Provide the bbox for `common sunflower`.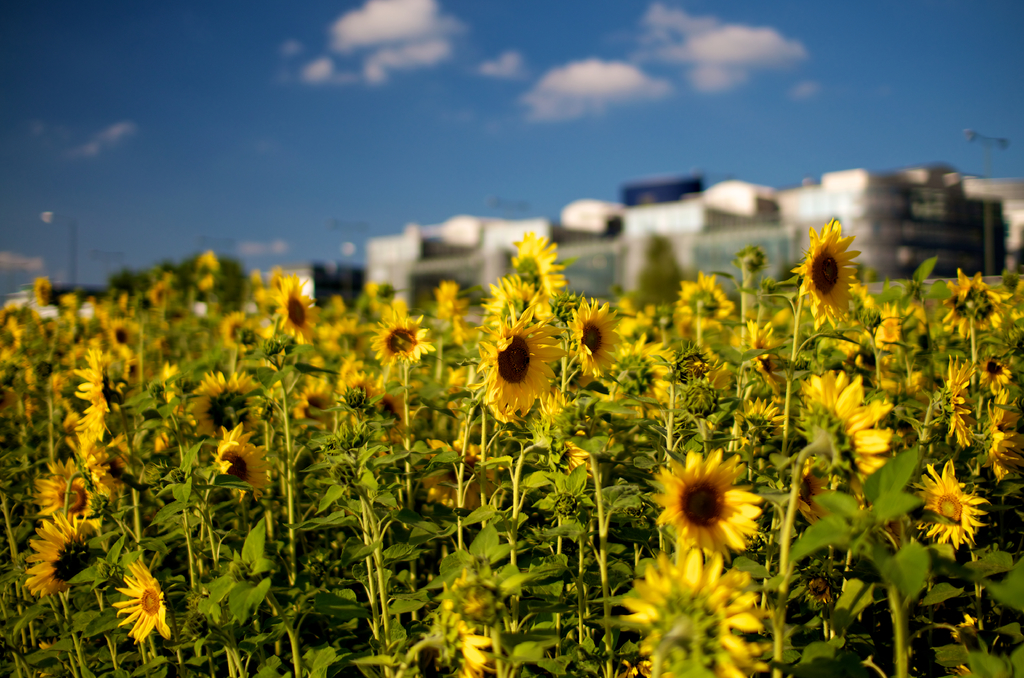
473,313,555,426.
